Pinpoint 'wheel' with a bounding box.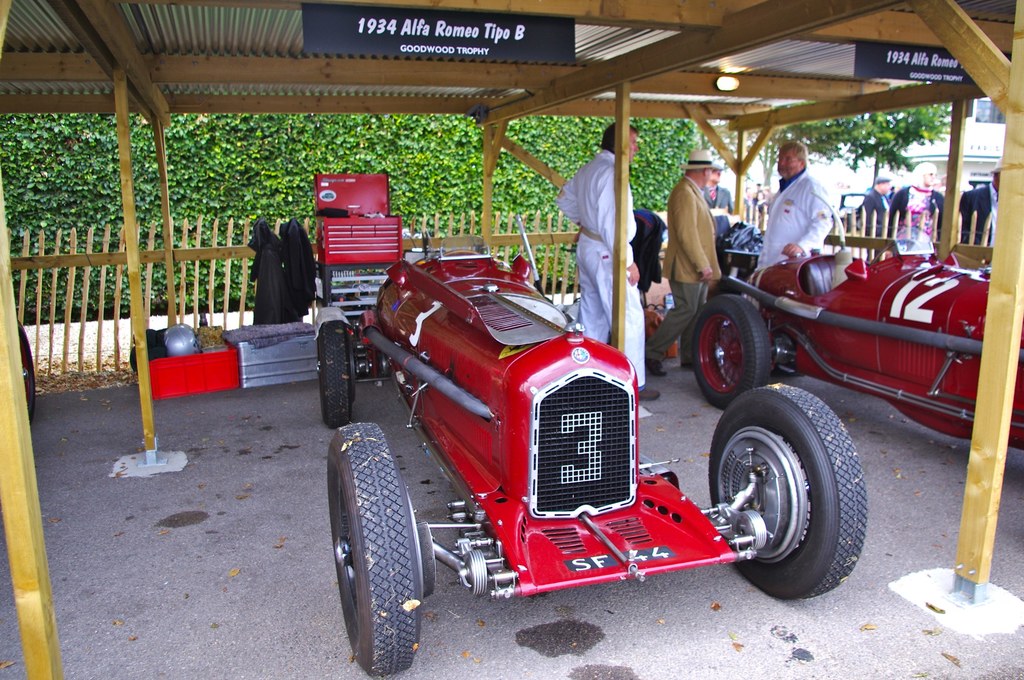
box=[318, 320, 356, 429].
